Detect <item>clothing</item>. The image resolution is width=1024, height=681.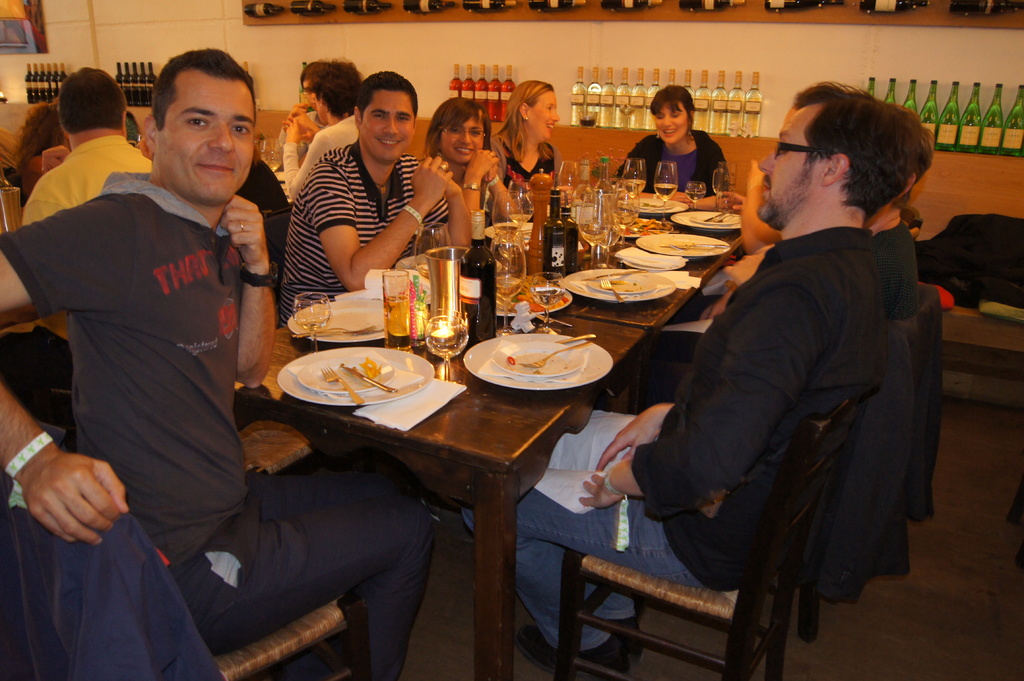
bbox=(484, 129, 564, 193).
